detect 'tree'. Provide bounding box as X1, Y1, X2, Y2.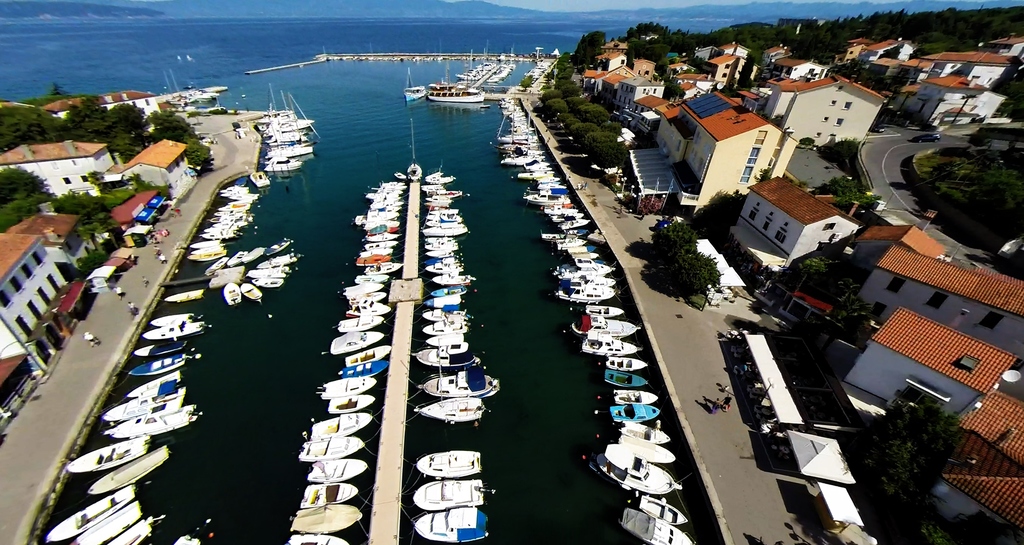
652, 215, 724, 313.
